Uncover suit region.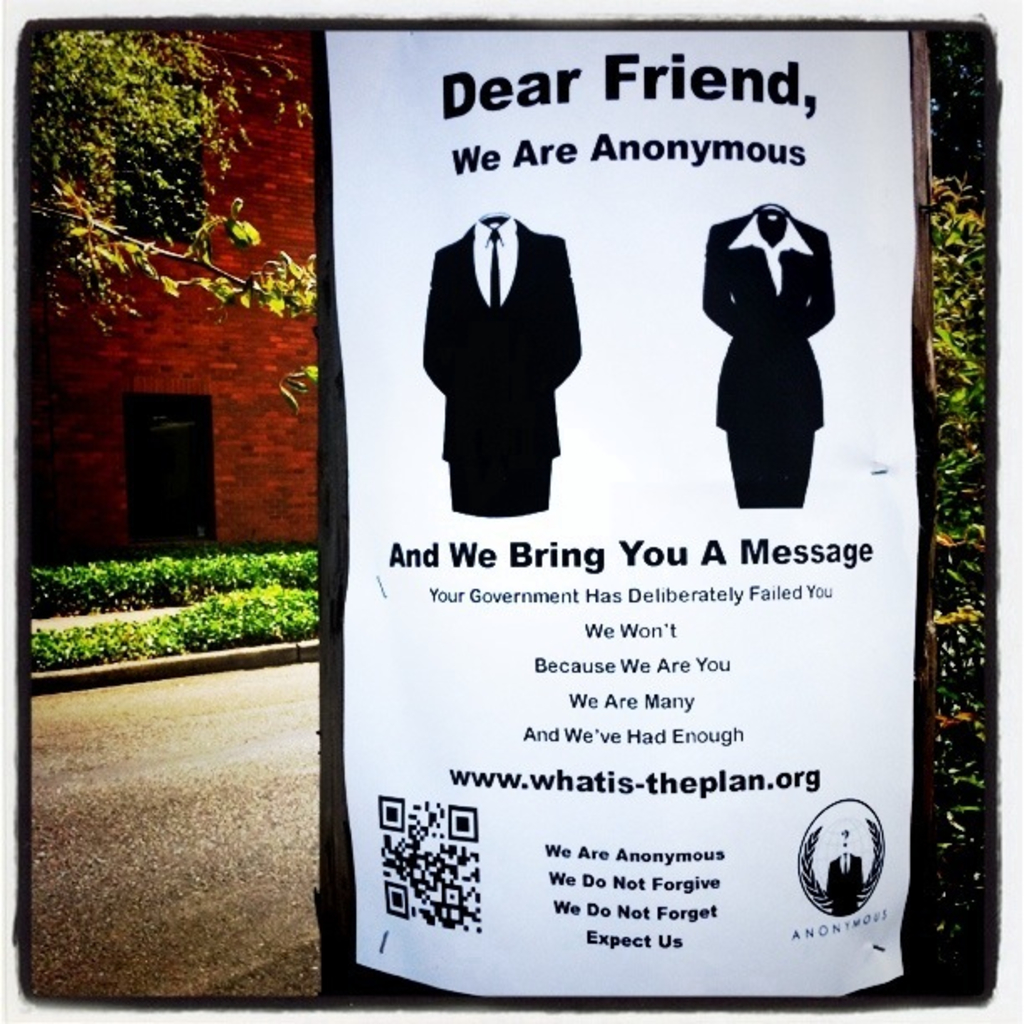
Uncovered: select_region(699, 212, 837, 433).
